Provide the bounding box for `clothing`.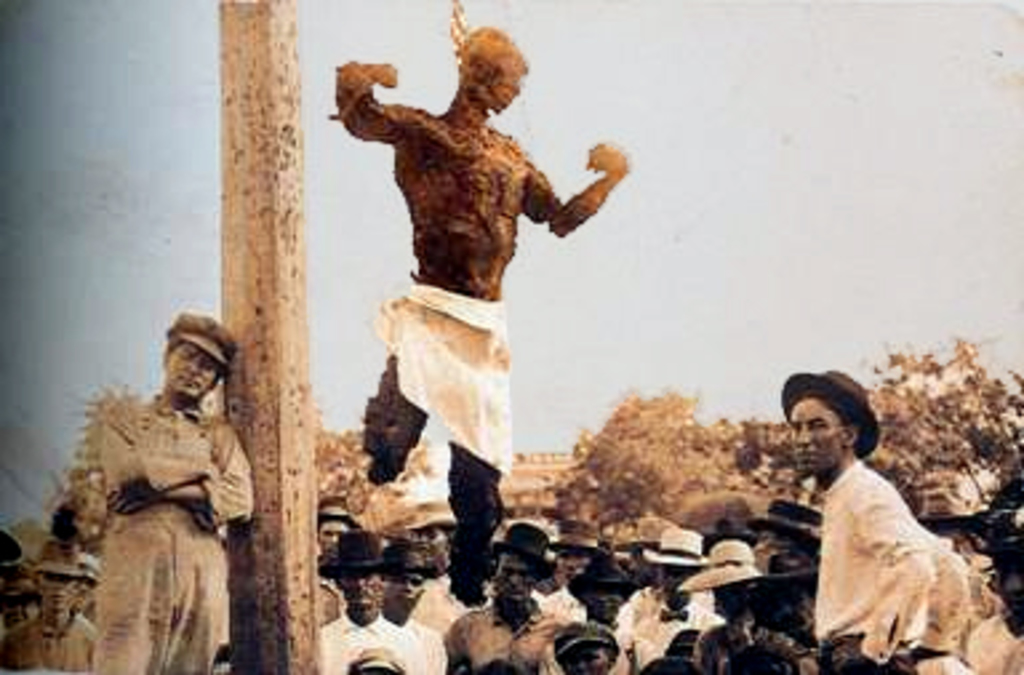
x1=664, y1=608, x2=795, y2=672.
